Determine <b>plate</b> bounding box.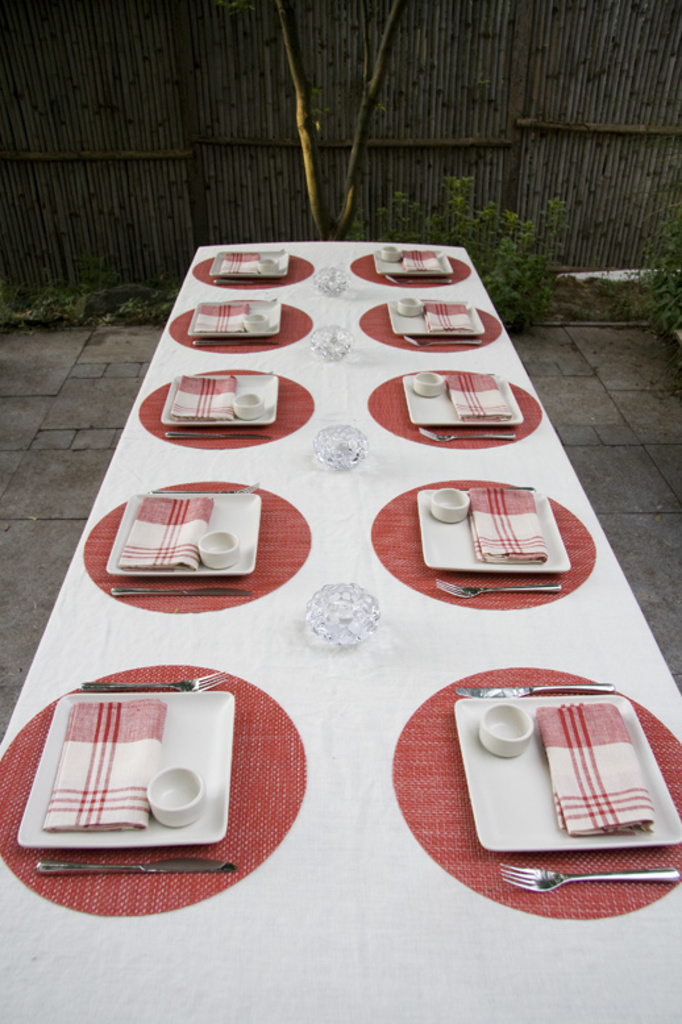
Determined: 390, 474, 567, 602.
